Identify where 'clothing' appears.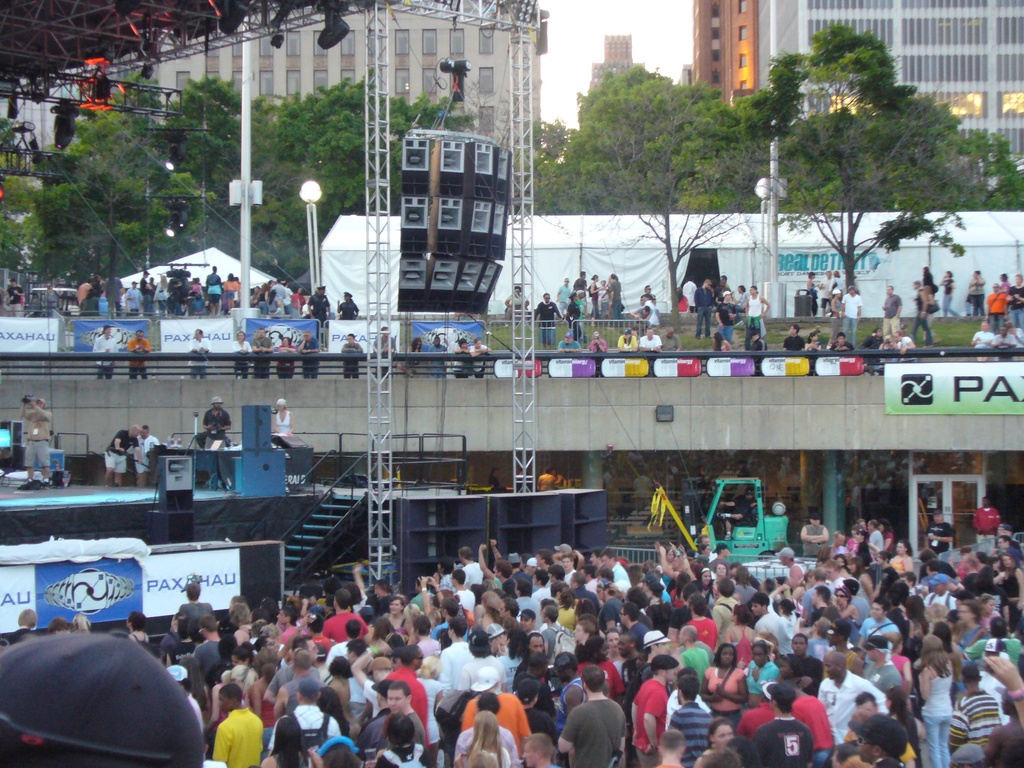
Appears at (x1=822, y1=273, x2=832, y2=309).
